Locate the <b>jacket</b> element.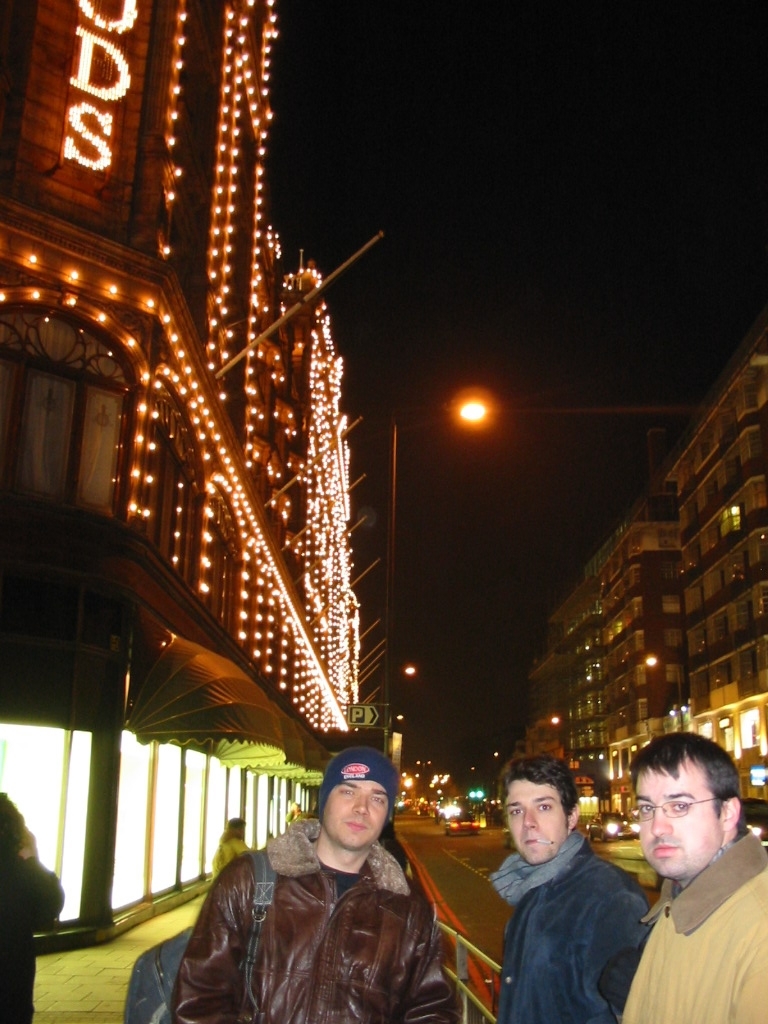
Element bbox: l=151, t=787, r=490, b=1023.
